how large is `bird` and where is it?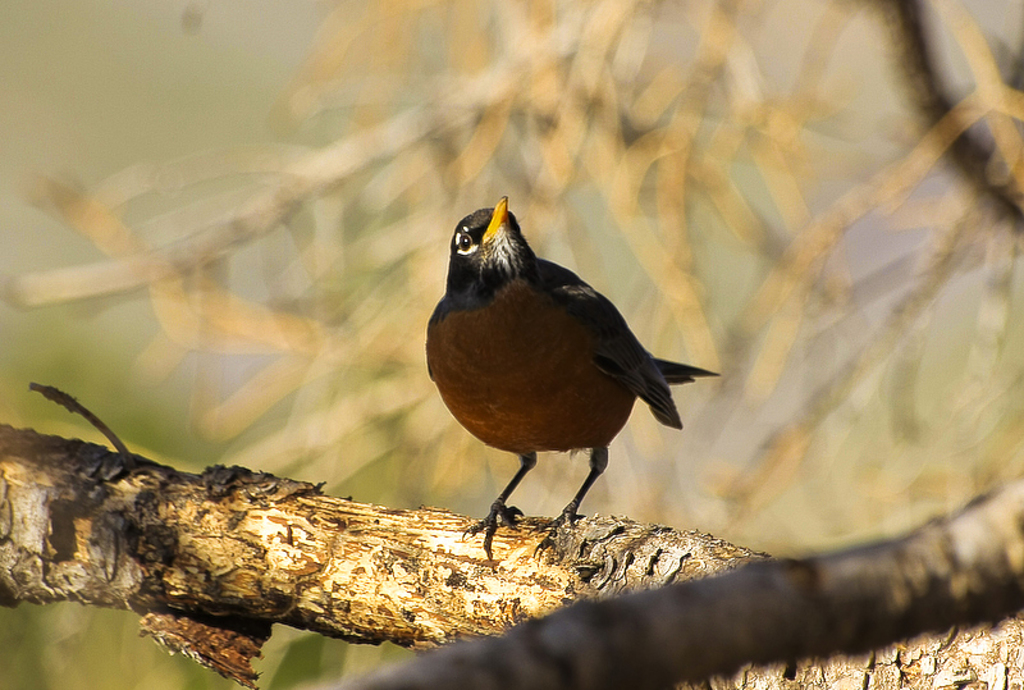
Bounding box: BBox(407, 195, 716, 548).
